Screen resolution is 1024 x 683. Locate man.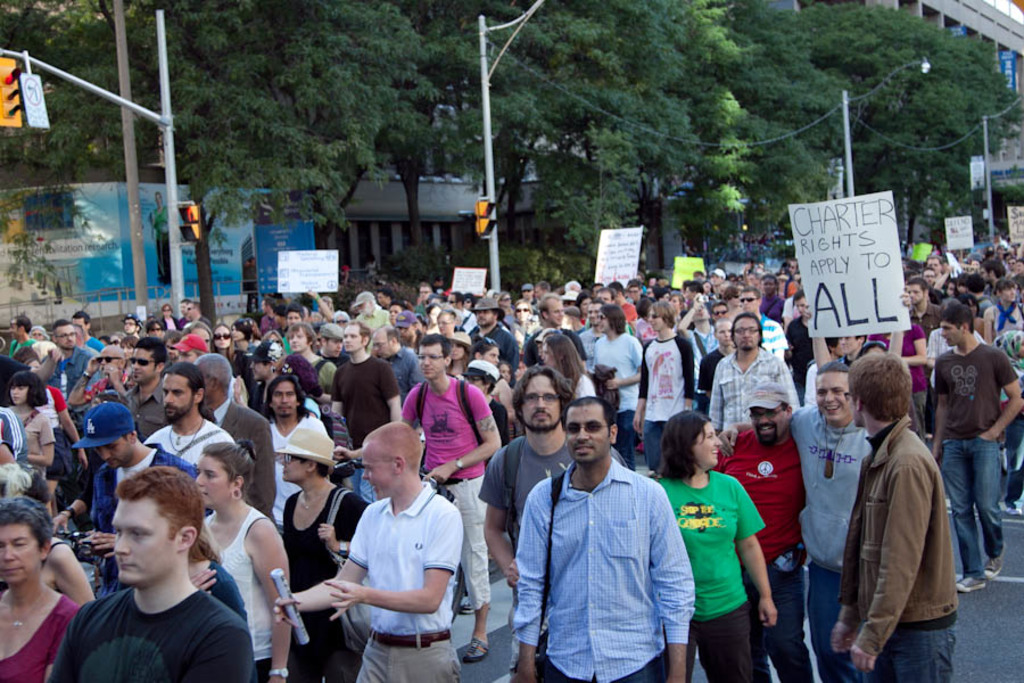
BBox(510, 397, 695, 682).
